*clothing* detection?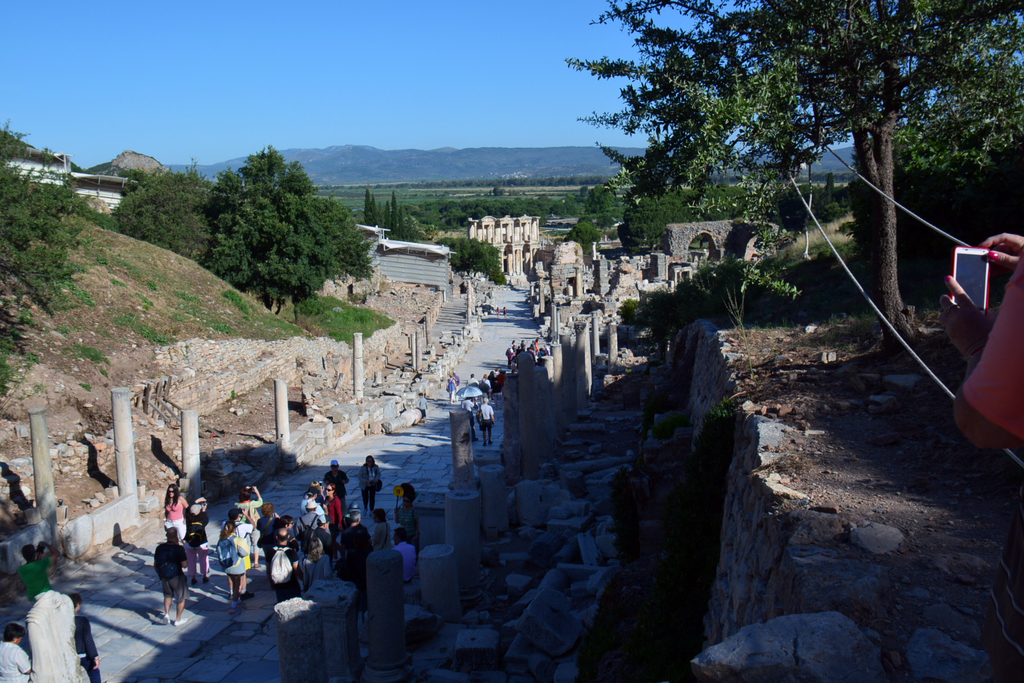
148, 527, 209, 608
